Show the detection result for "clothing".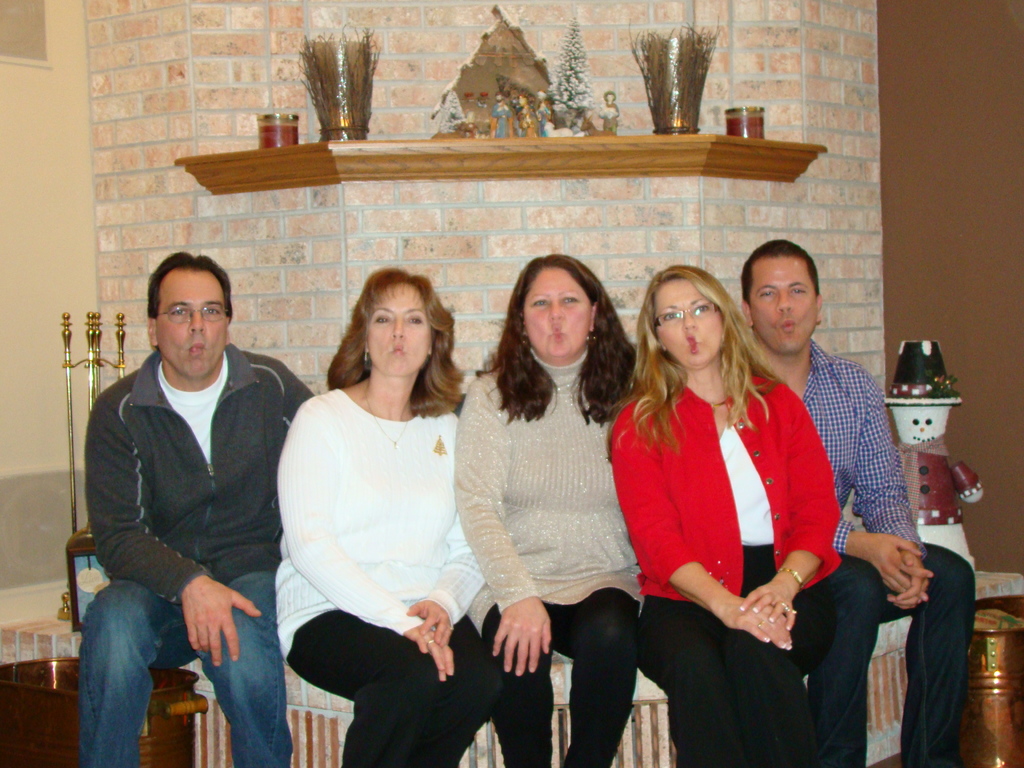
470/360/697/767.
